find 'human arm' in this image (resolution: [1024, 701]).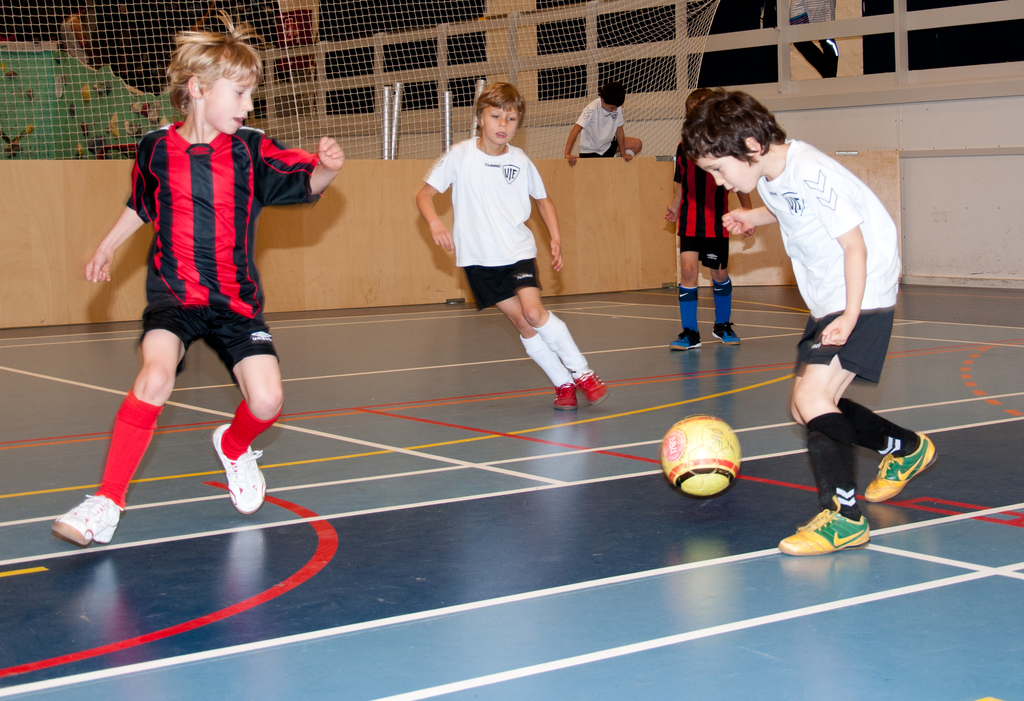
84/141/161/278.
